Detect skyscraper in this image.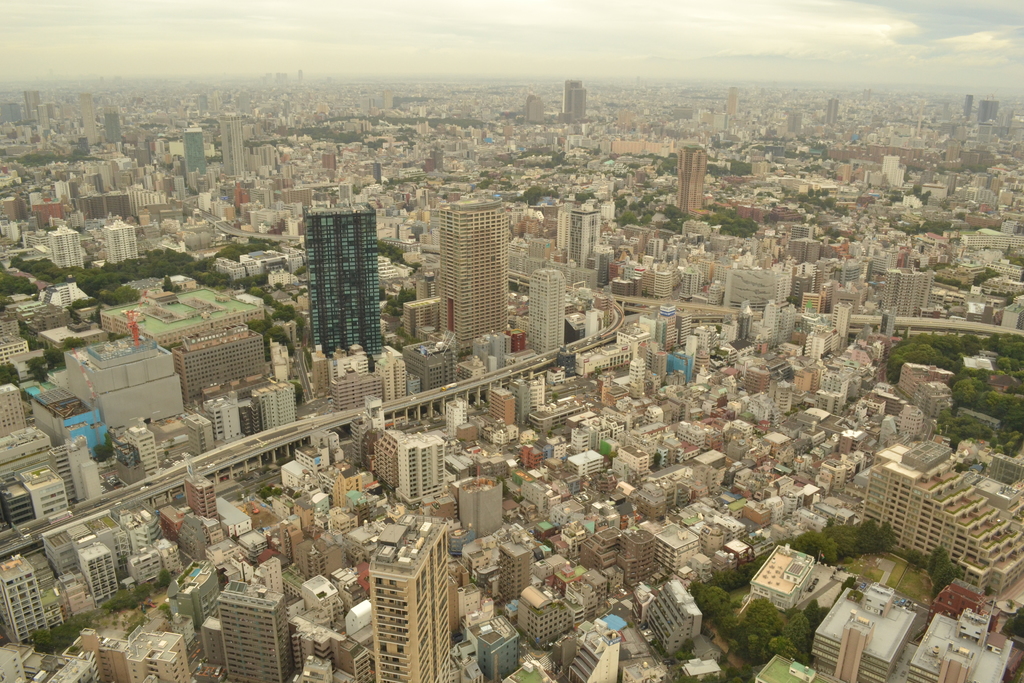
Detection: [left=865, top=441, right=1023, bottom=586].
